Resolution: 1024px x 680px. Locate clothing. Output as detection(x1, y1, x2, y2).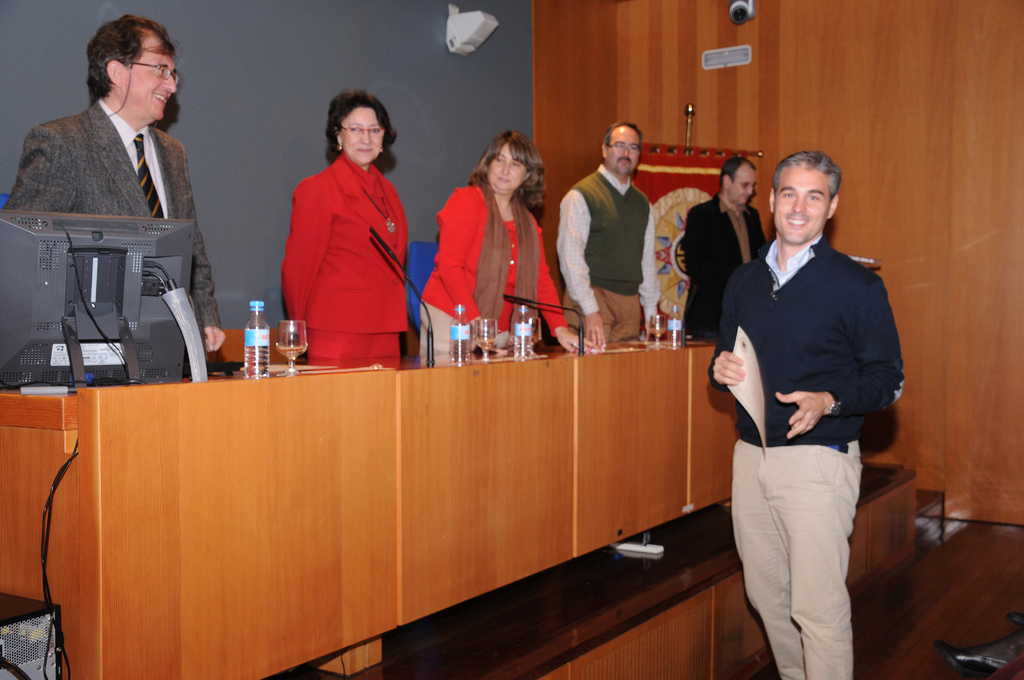
detection(274, 131, 415, 352).
